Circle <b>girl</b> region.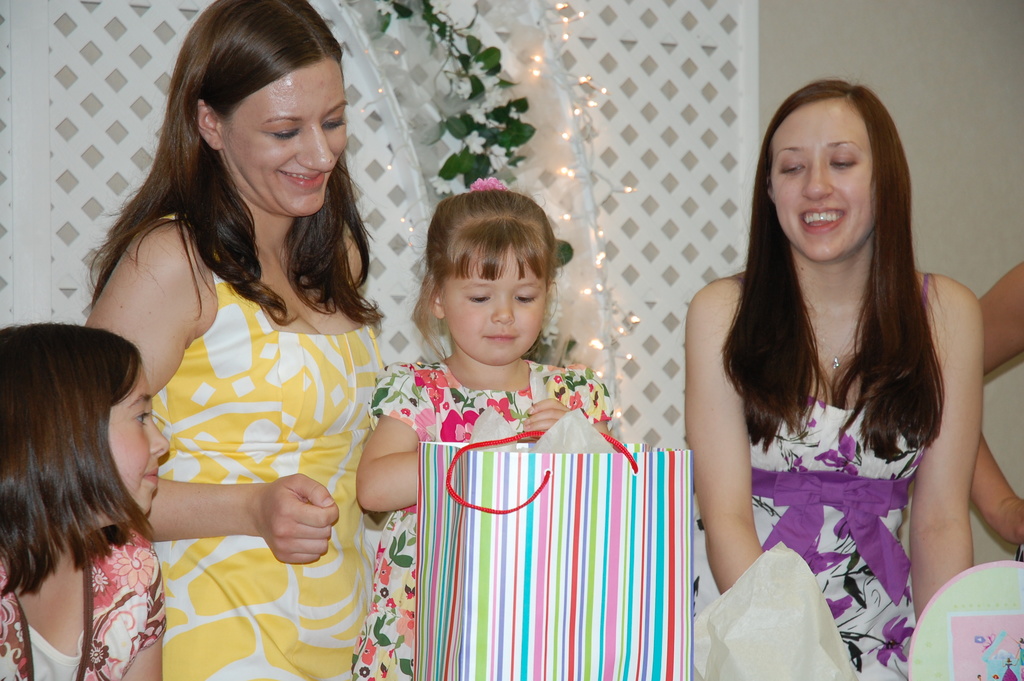
Region: 0 322 171 680.
